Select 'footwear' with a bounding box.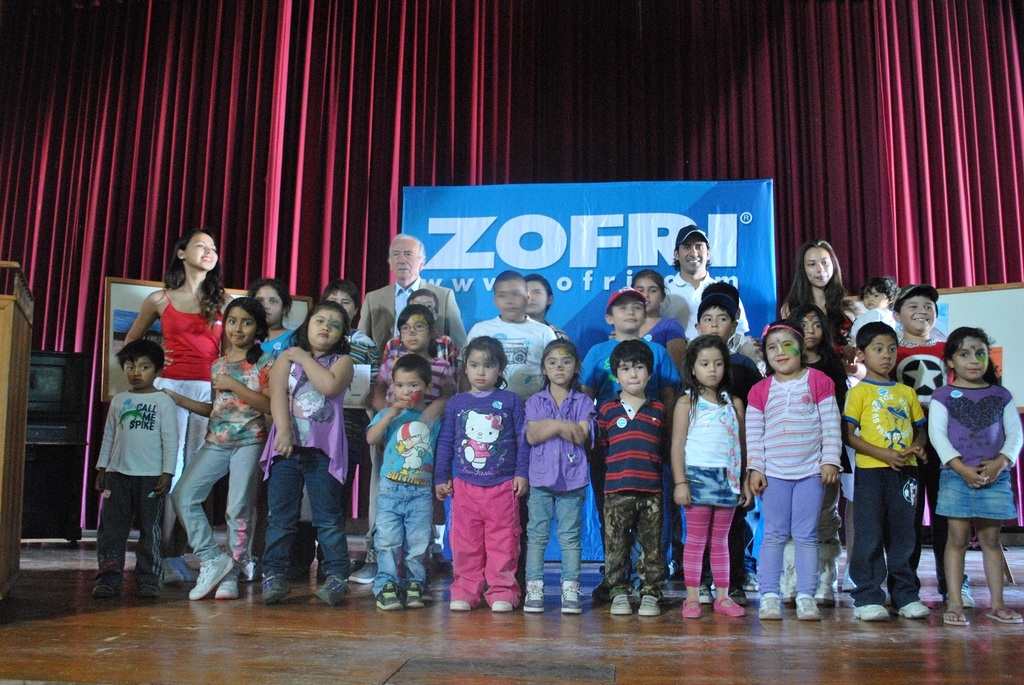
pyautogui.locateOnScreen(523, 581, 546, 614).
